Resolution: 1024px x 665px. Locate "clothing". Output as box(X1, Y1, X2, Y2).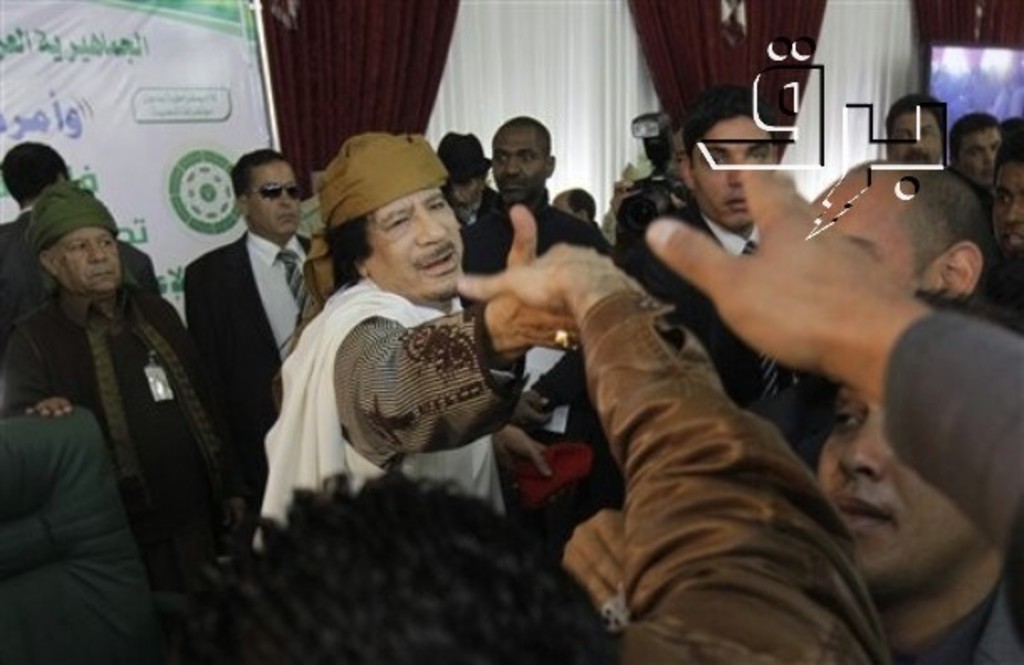
box(675, 212, 838, 398).
